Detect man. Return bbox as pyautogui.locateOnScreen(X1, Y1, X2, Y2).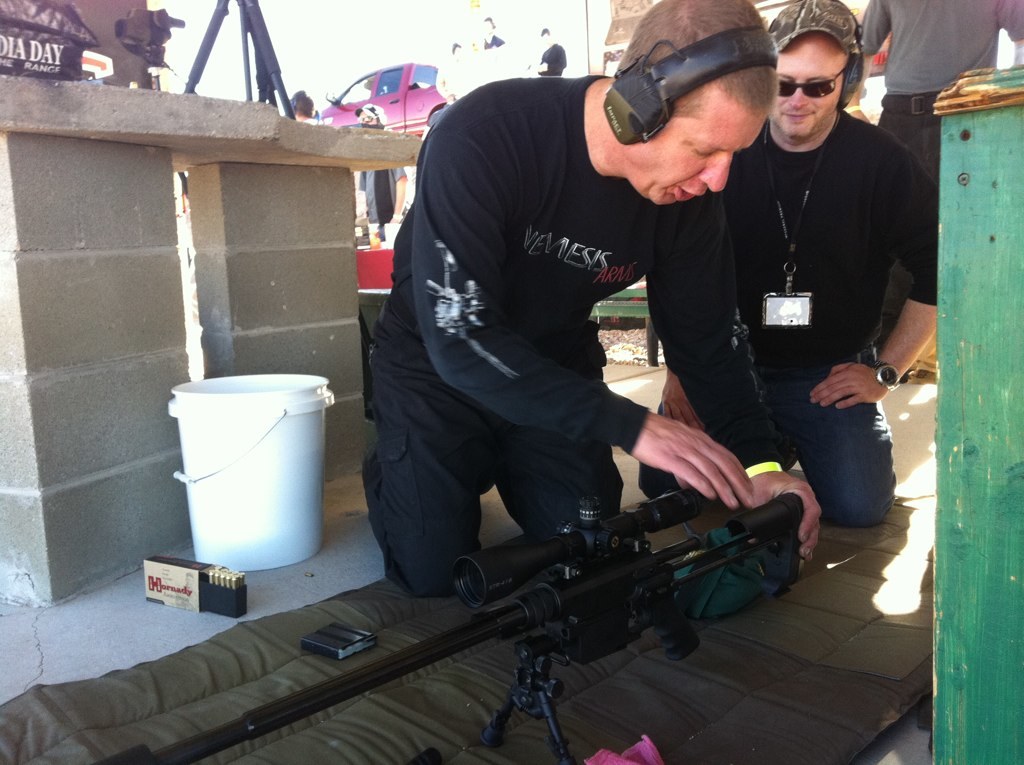
pyautogui.locateOnScreen(626, 0, 942, 539).
